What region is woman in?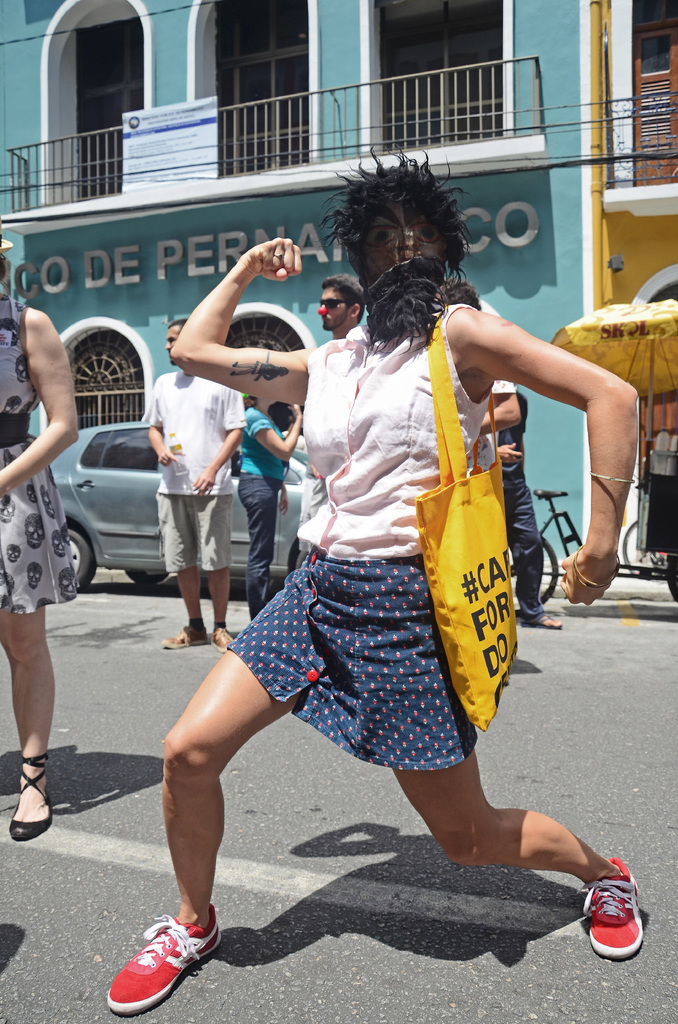
[107,139,642,1018].
